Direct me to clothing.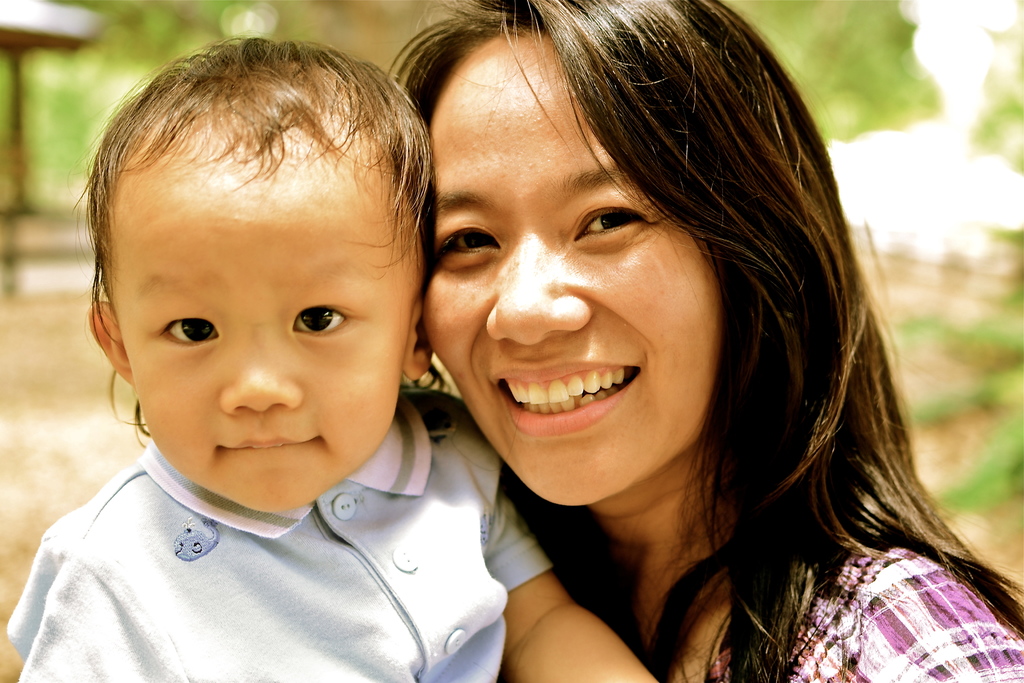
Direction: (696, 493, 1021, 682).
